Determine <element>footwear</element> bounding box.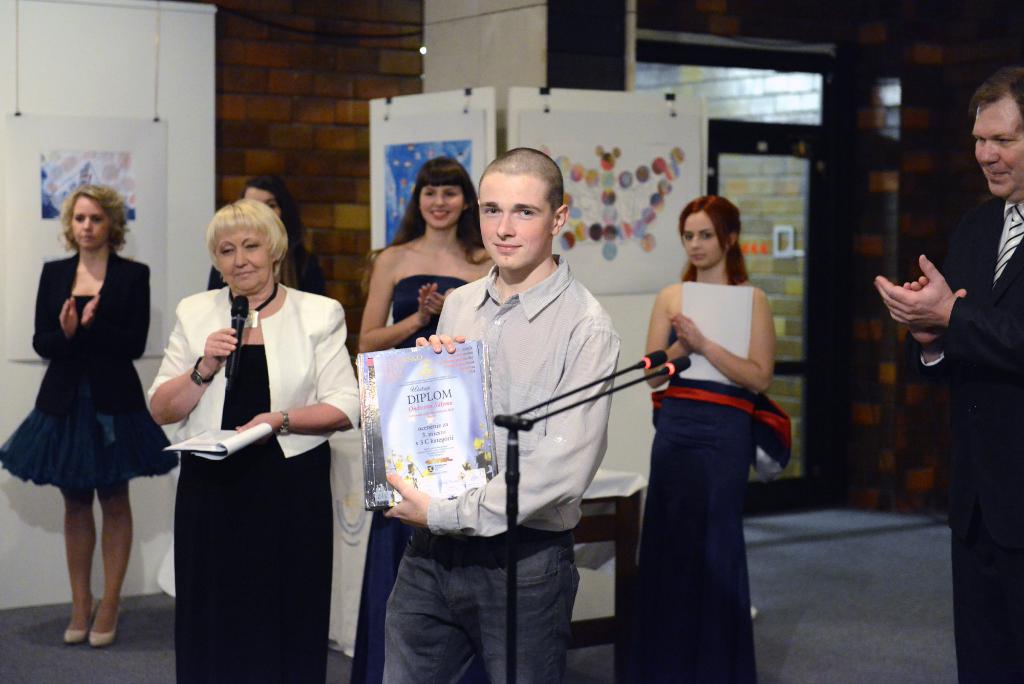
Determined: 86,596,122,649.
